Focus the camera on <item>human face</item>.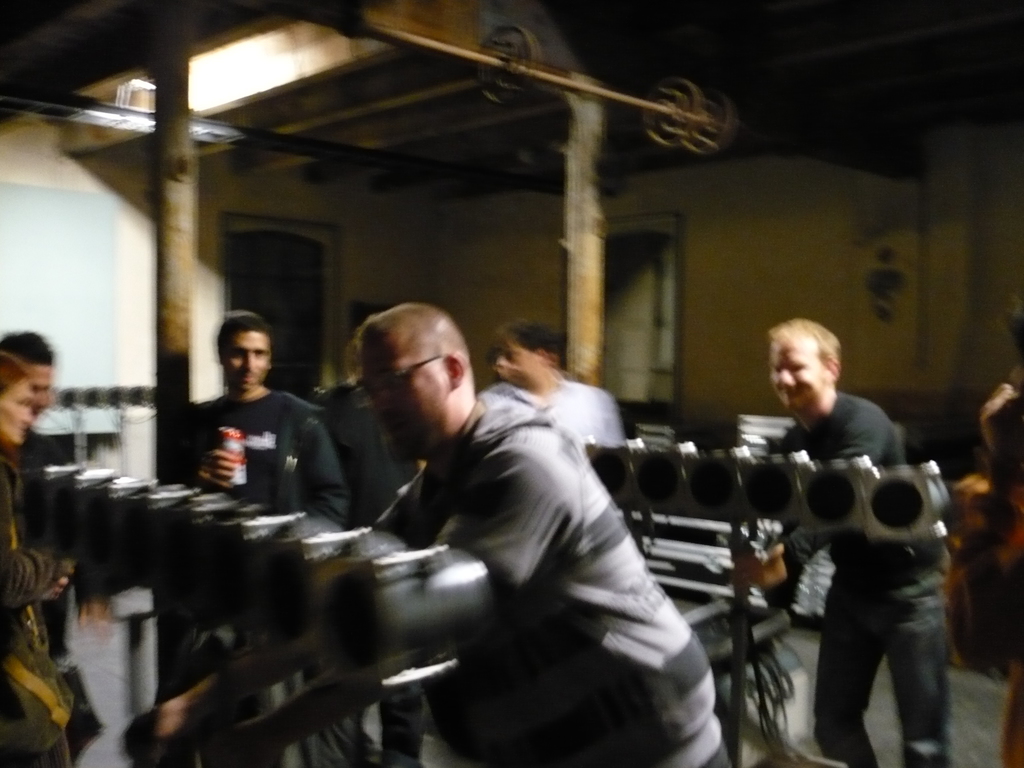
Focus region: pyautogui.locateOnScreen(0, 377, 38, 436).
